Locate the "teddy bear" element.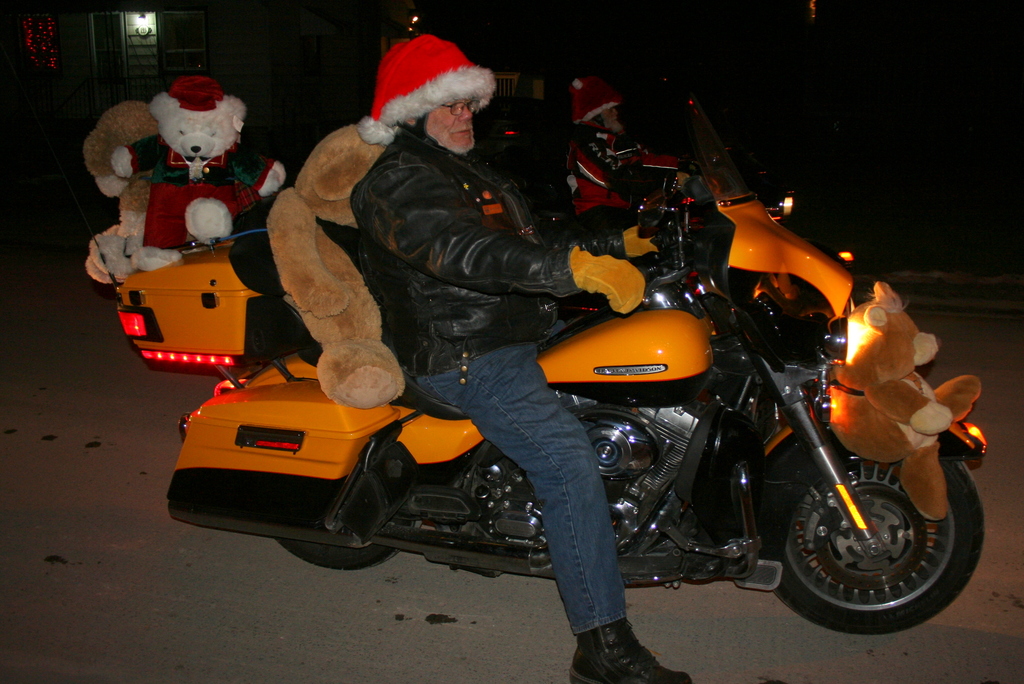
Element bbox: crop(81, 102, 173, 283).
